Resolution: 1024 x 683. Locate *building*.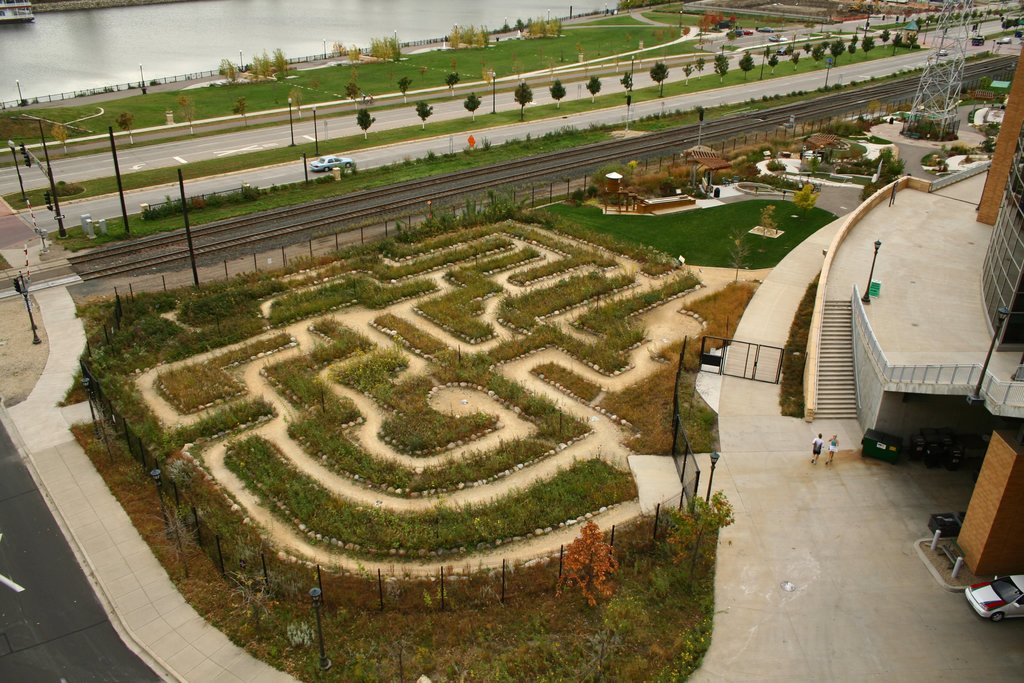
[left=806, top=40, right=1023, bottom=574].
